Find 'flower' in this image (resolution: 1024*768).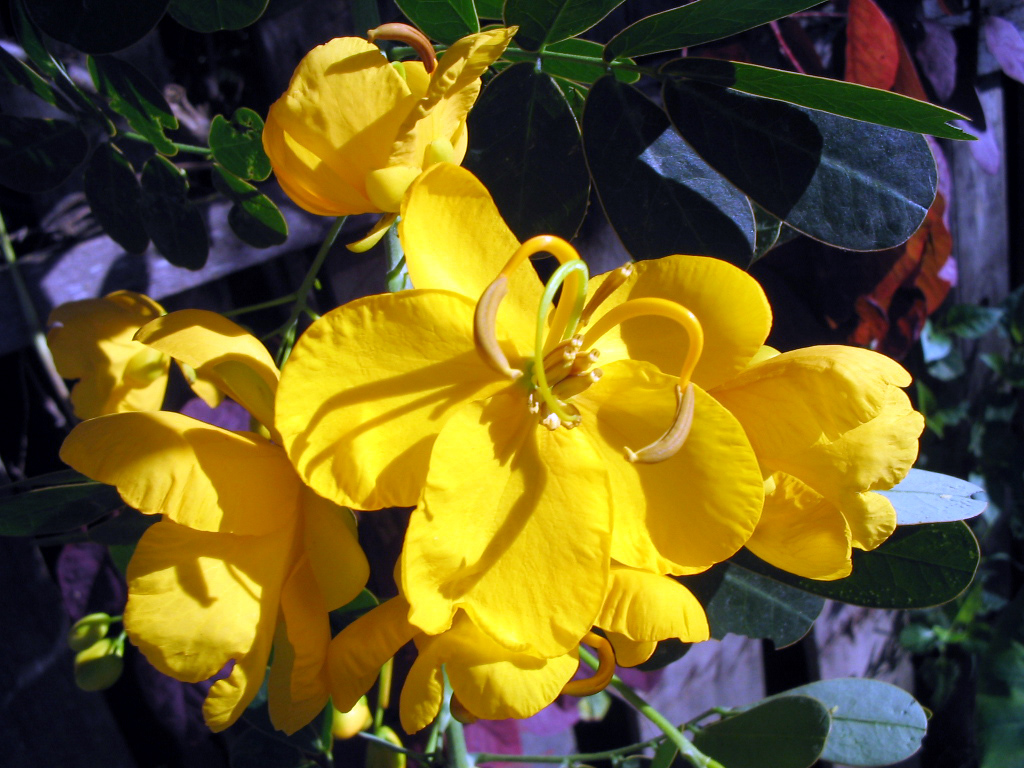
region(58, 309, 381, 740).
